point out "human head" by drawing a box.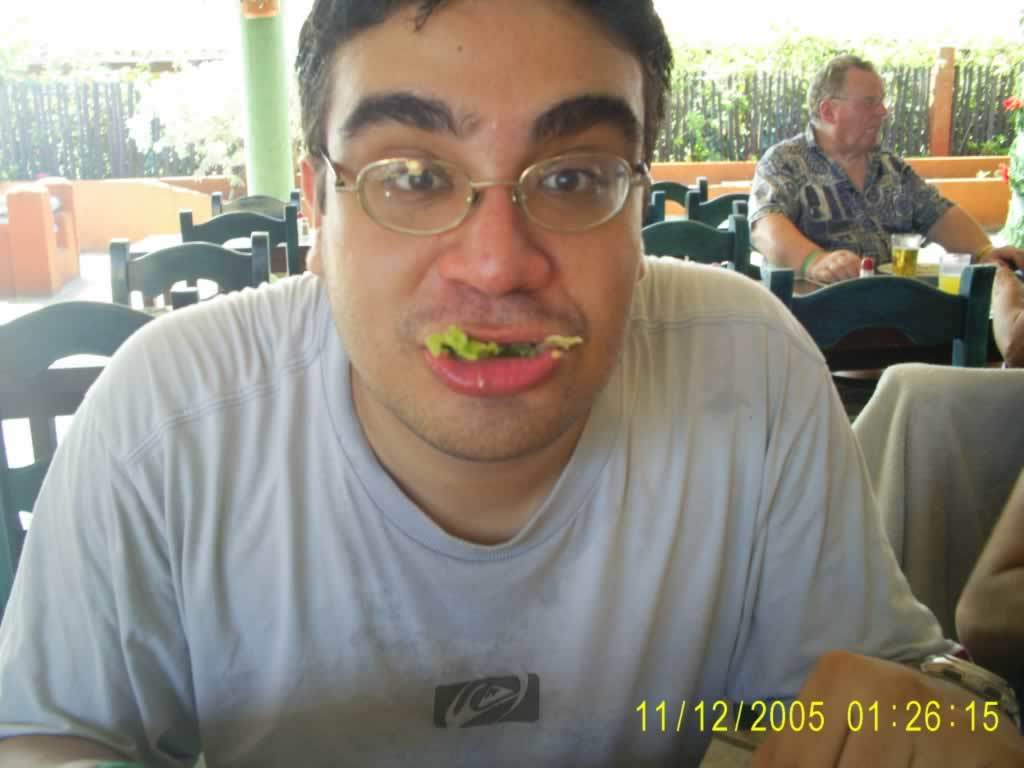
809/55/888/153.
